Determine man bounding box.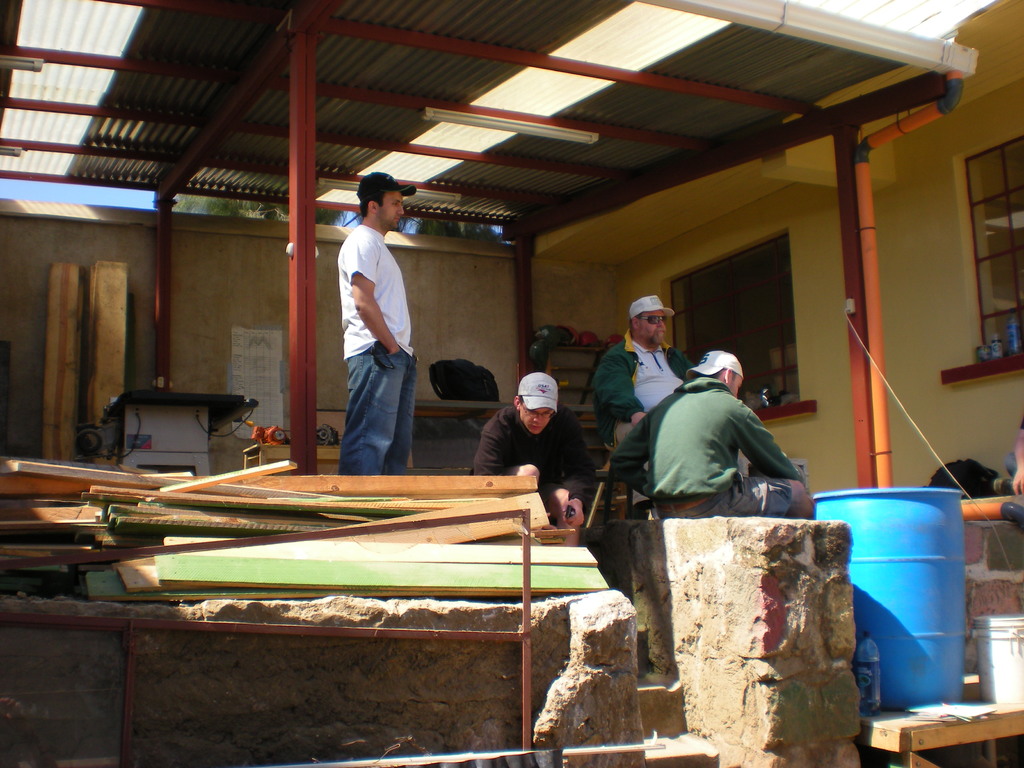
Determined: x1=615, y1=348, x2=812, y2=519.
